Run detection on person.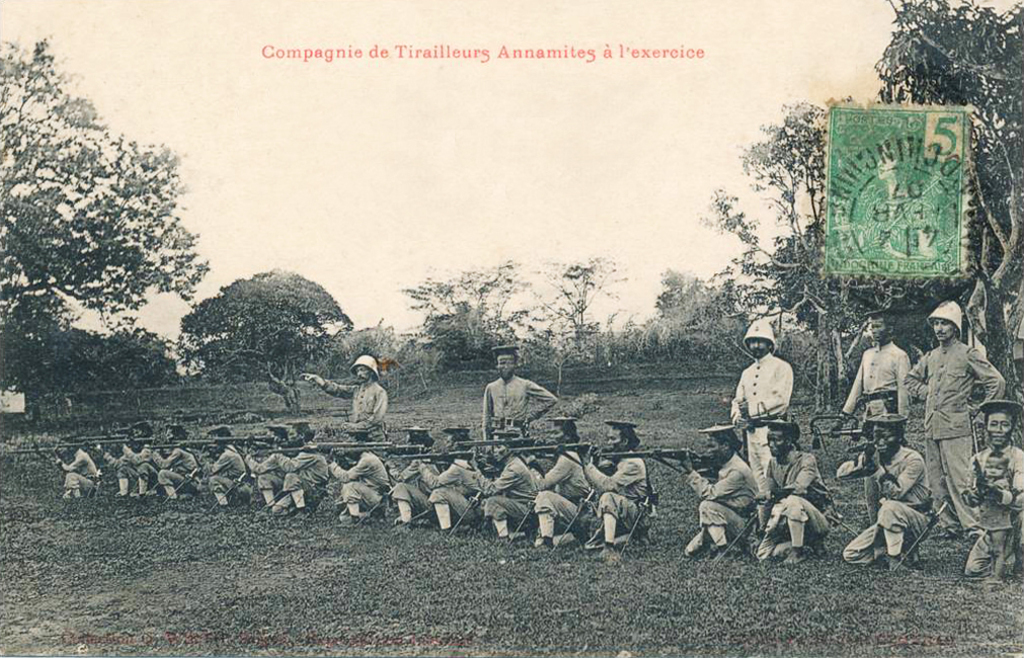
Result: x1=925 y1=283 x2=1004 y2=567.
